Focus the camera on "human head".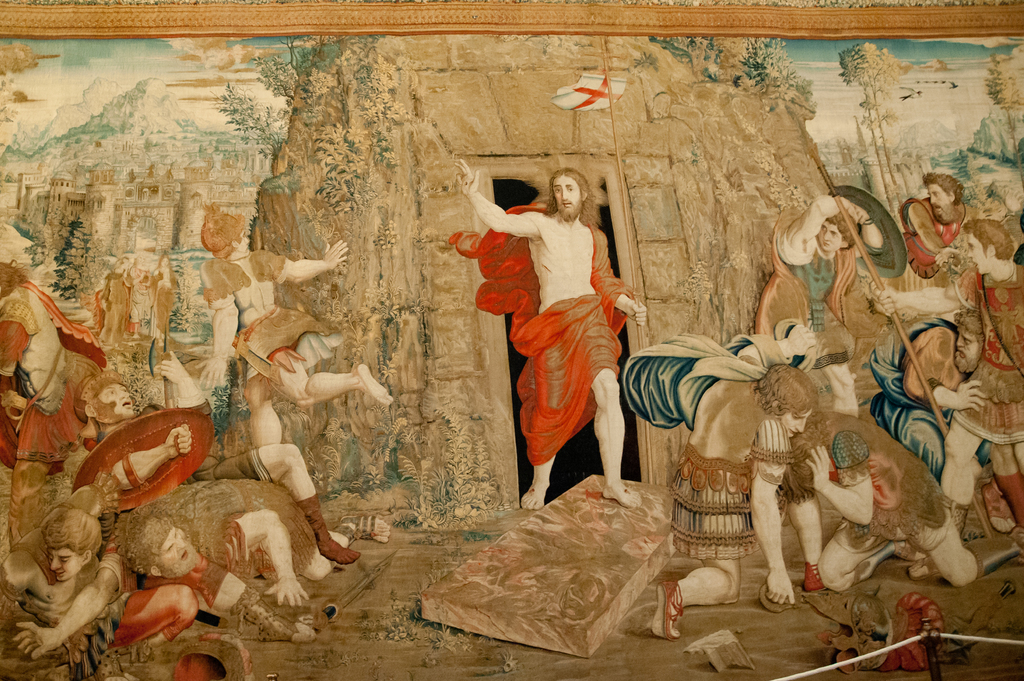
Focus region: {"x1": 779, "y1": 424, "x2": 816, "y2": 504}.
